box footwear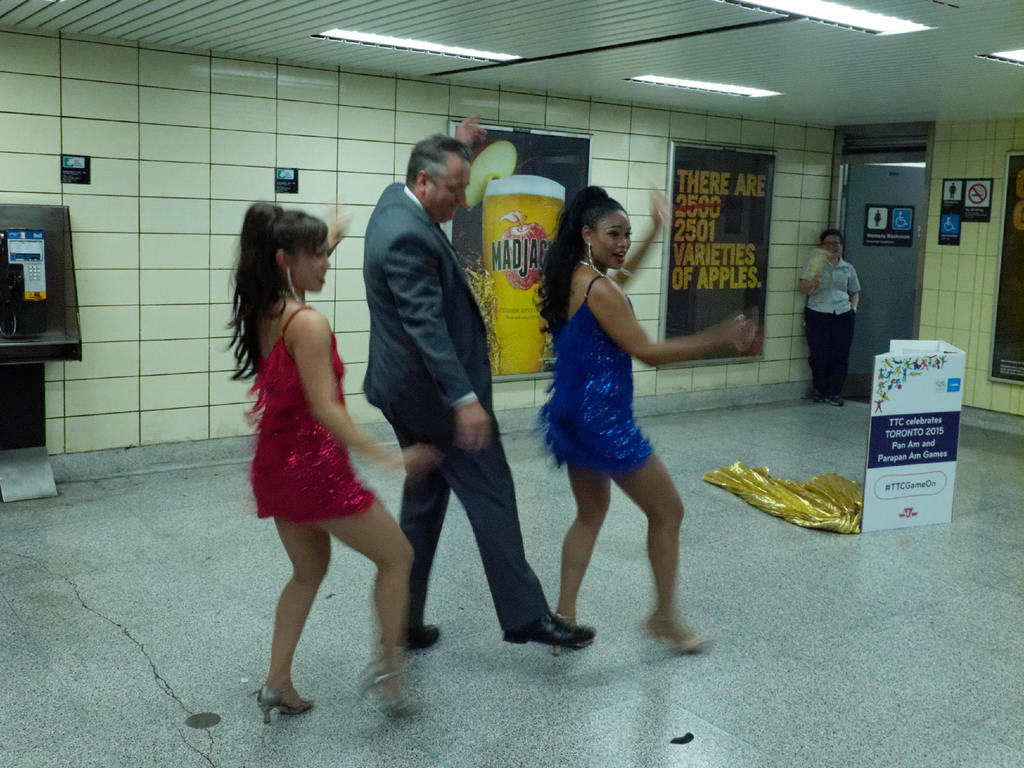
<bbox>552, 613, 593, 657</bbox>
